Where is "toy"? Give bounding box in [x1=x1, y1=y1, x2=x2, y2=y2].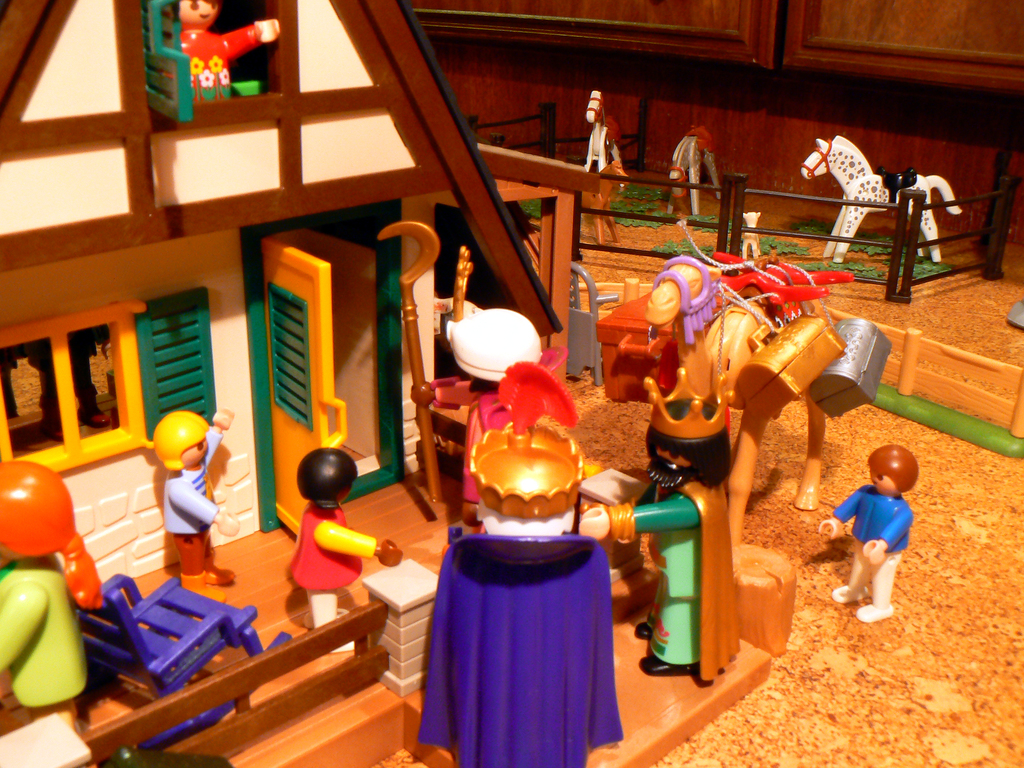
[x1=818, y1=444, x2=920, y2=623].
